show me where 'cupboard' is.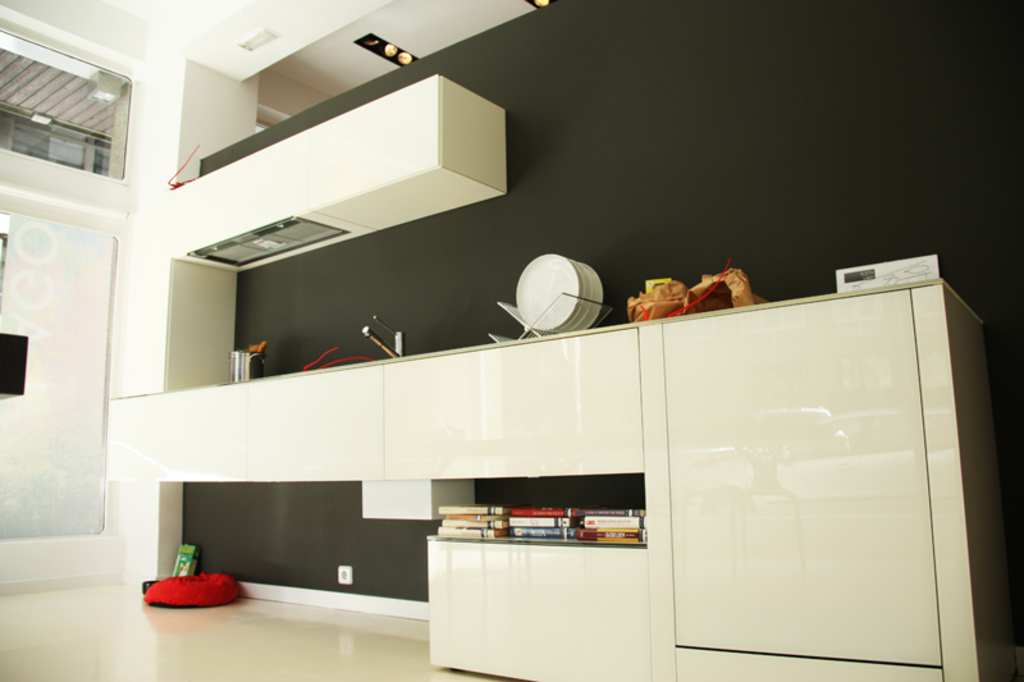
'cupboard' is at left=109, top=321, right=1018, bottom=681.
